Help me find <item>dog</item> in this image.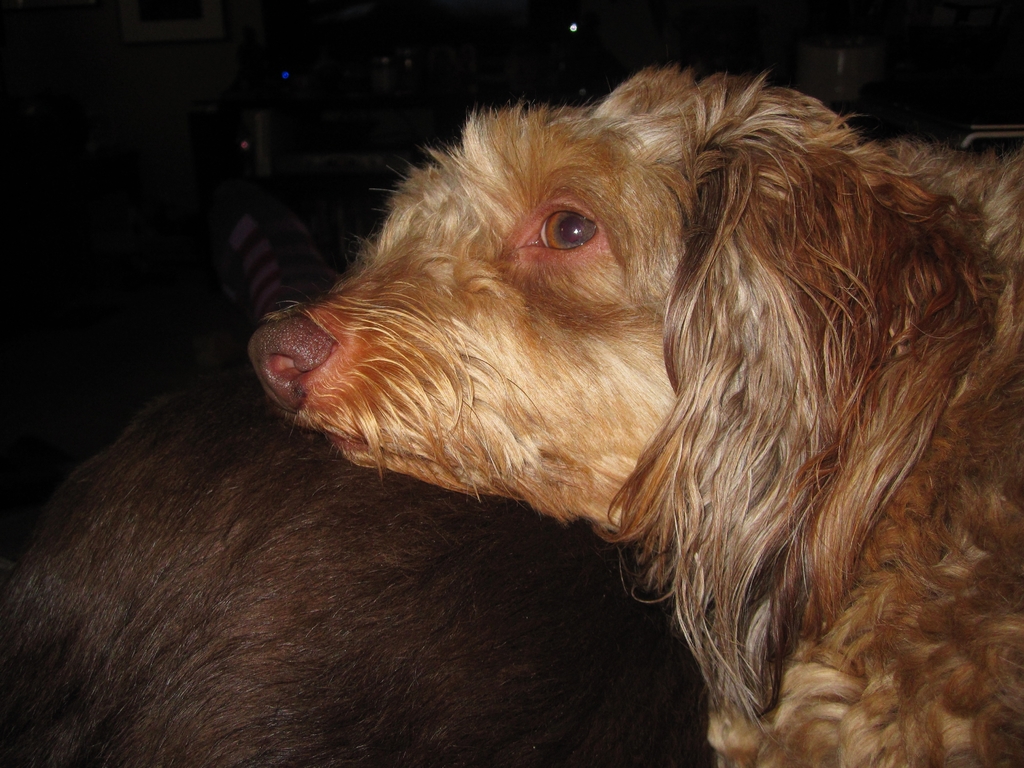
Found it: crop(3, 339, 707, 767).
